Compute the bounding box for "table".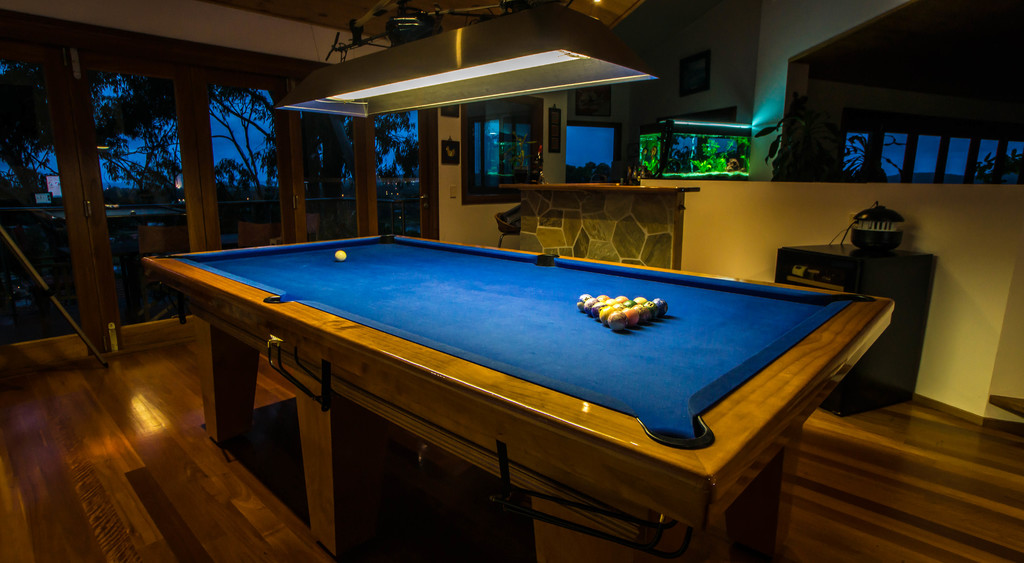
left=143, top=237, right=893, bottom=562.
